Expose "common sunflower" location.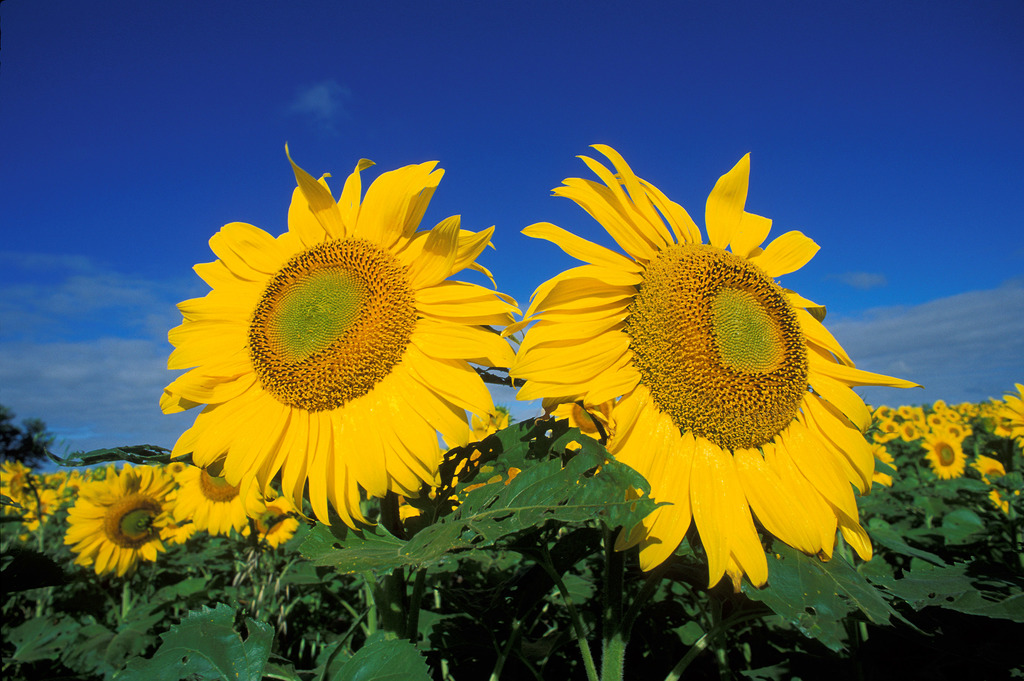
Exposed at locate(159, 145, 527, 525).
